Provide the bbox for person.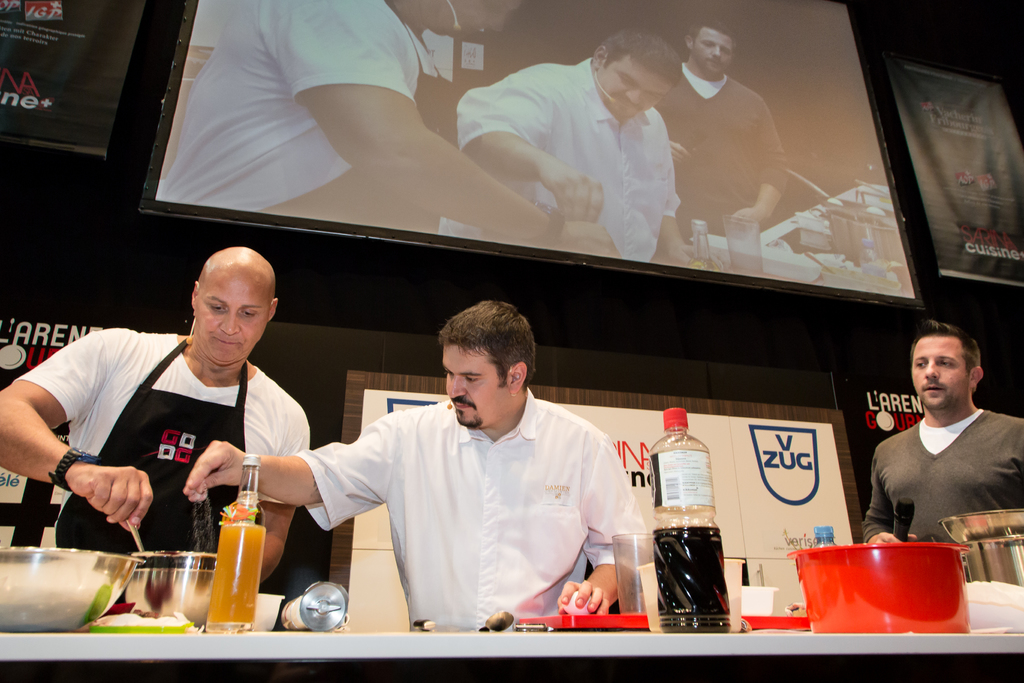
region(455, 33, 703, 256).
